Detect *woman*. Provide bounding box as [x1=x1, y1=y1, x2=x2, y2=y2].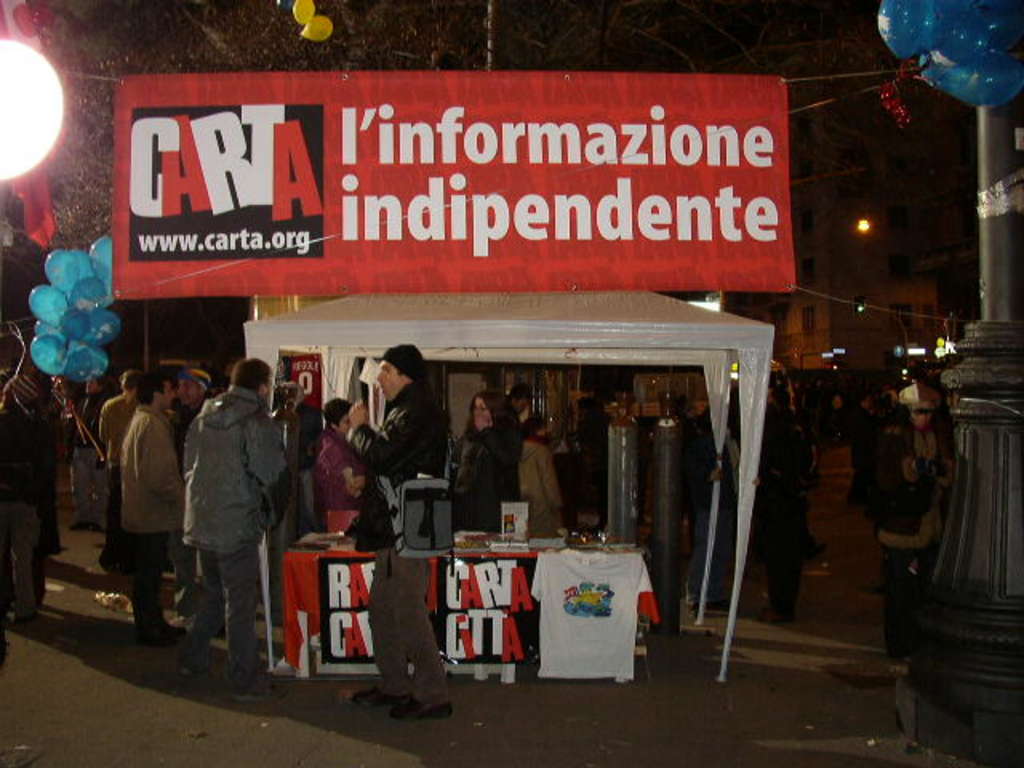
[x1=453, y1=389, x2=520, y2=531].
